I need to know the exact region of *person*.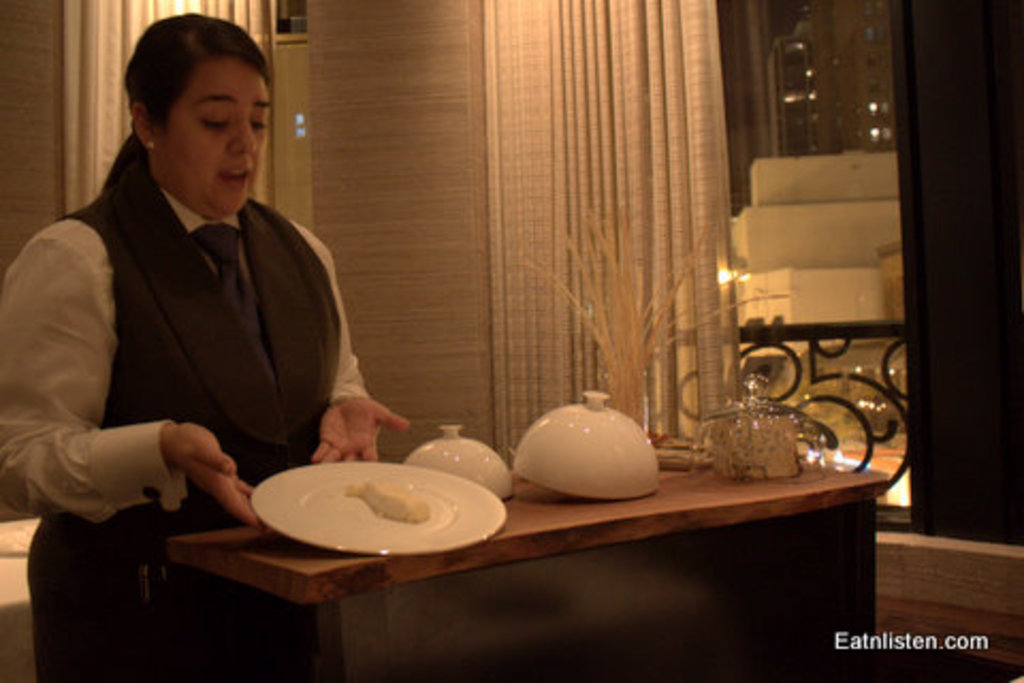
Region: left=0, top=6, right=405, bottom=681.
